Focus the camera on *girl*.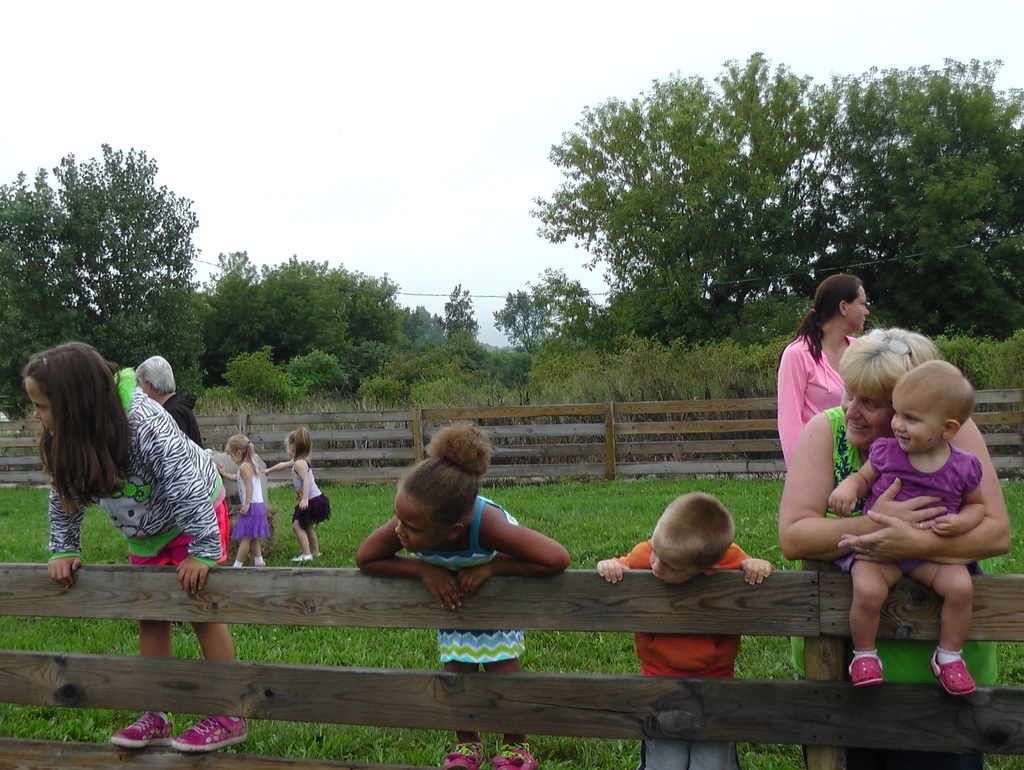
Focus region: bbox=(829, 360, 979, 690).
